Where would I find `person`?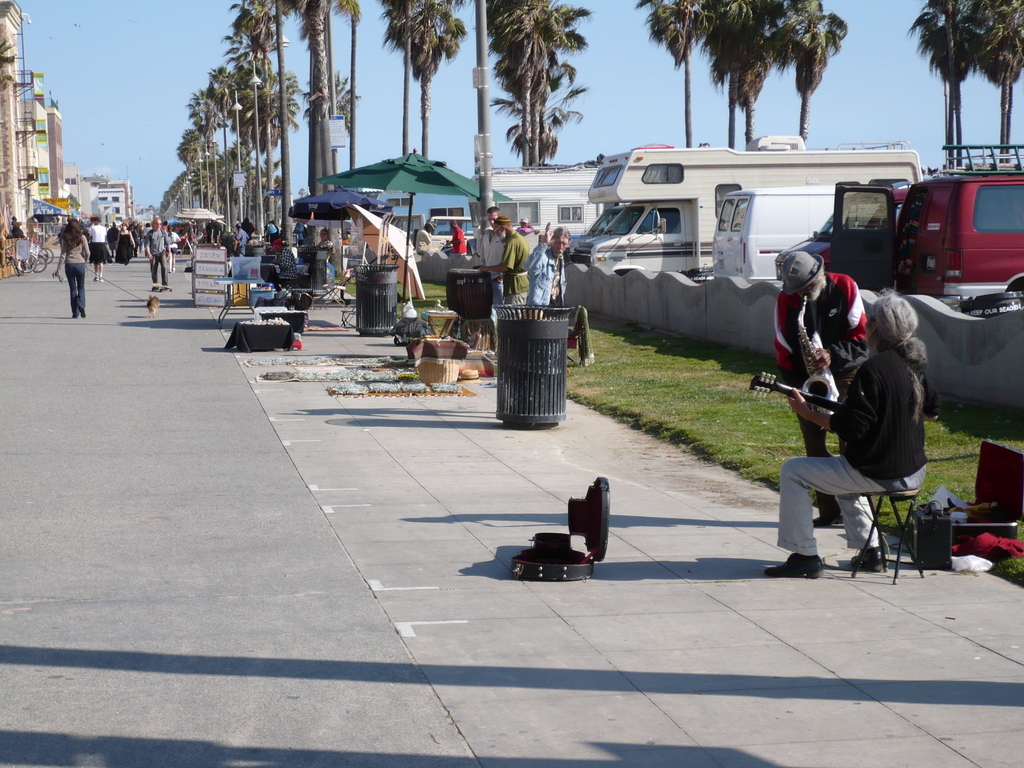
At (x1=762, y1=289, x2=936, y2=574).
